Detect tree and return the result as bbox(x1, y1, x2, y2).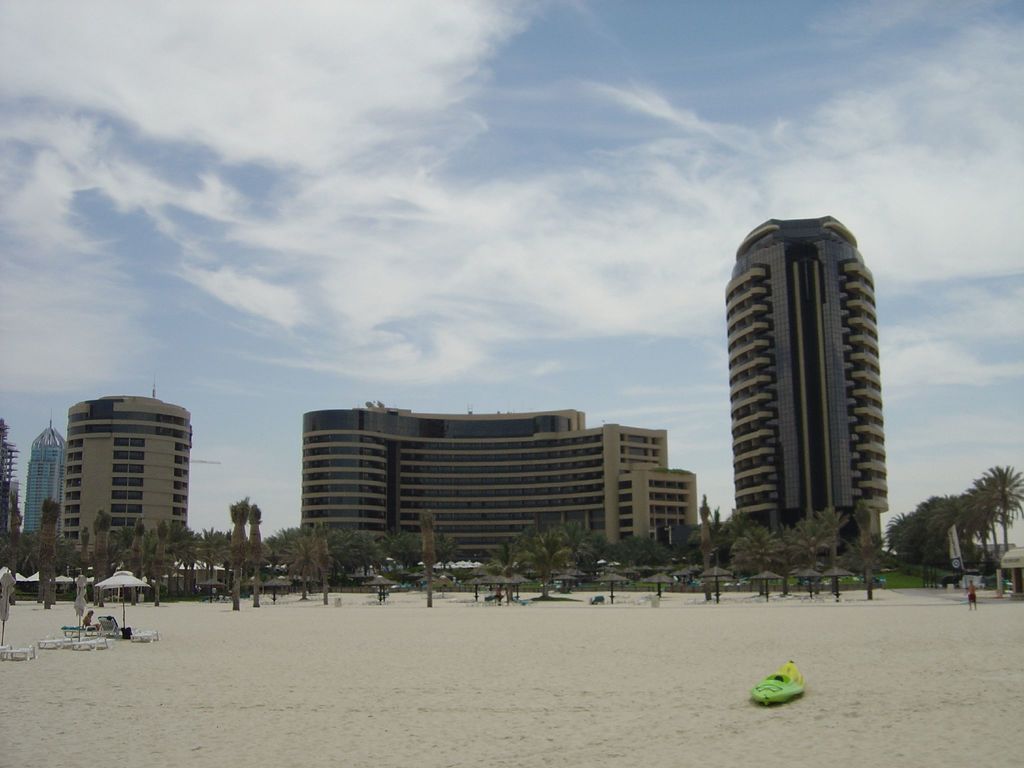
bbox(729, 527, 783, 596).
